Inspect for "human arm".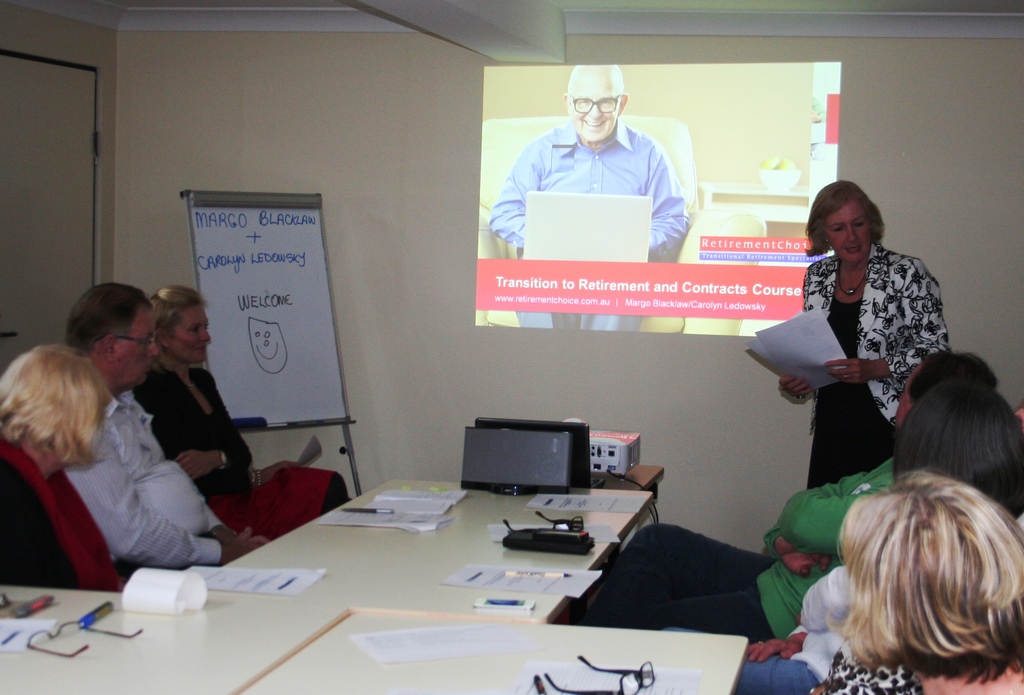
Inspection: bbox=[136, 381, 302, 491].
